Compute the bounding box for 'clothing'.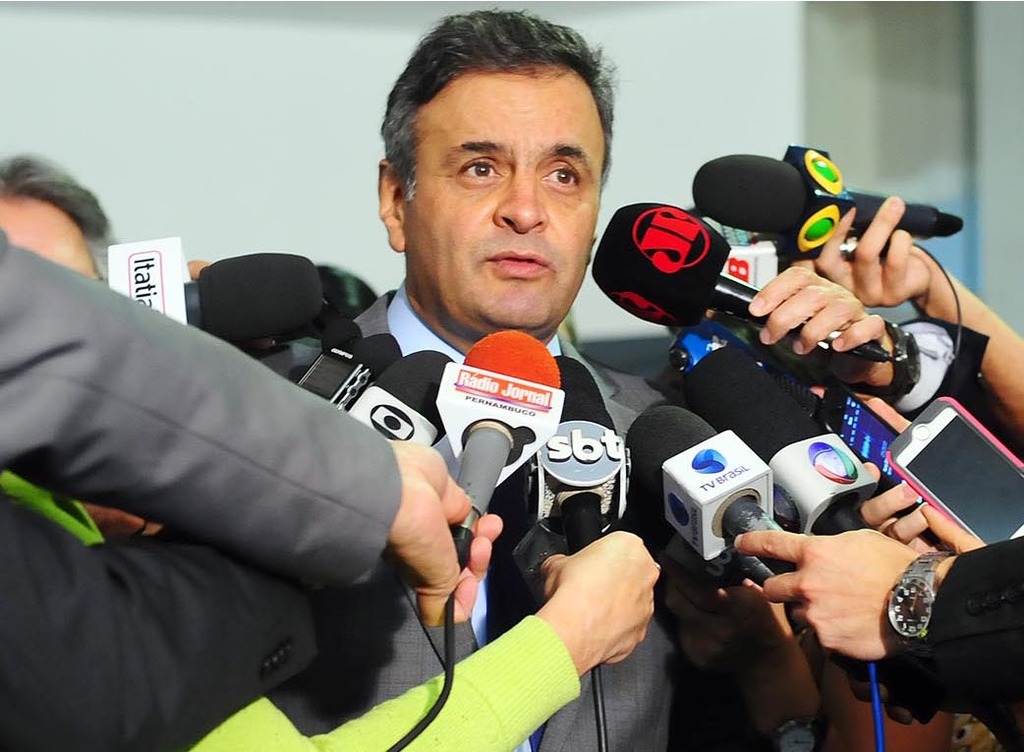
left=0, top=225, right=400, bottom=596.
